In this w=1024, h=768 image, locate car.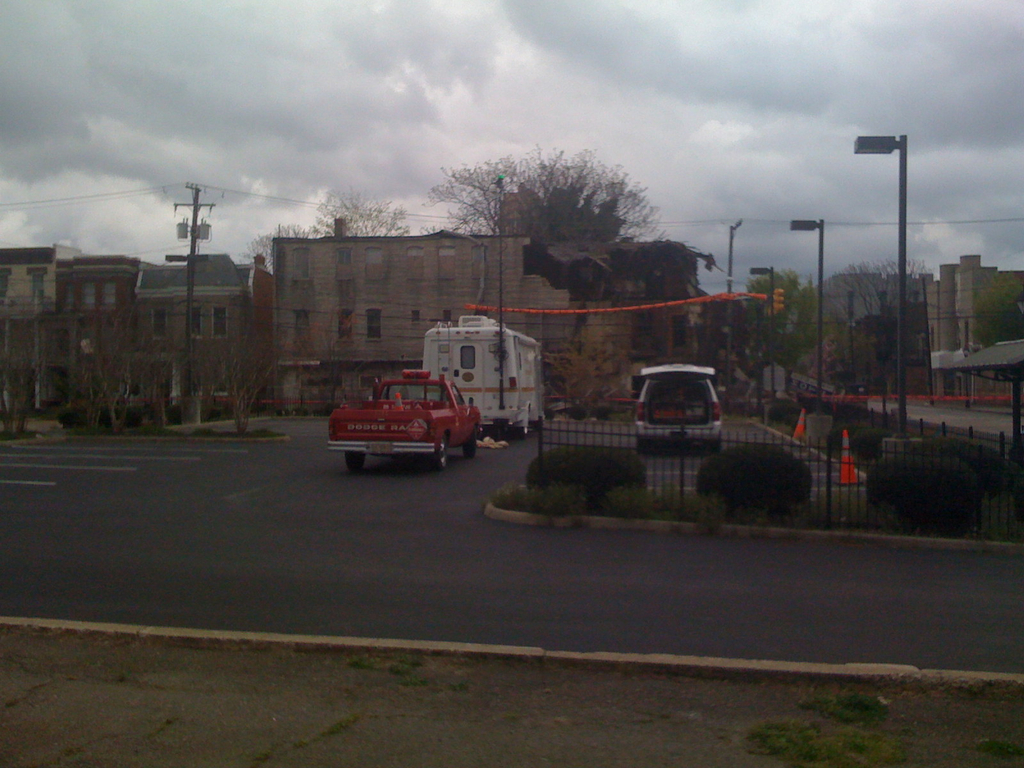
Bounding box: <bbox>633, 364, 721, 454</bbox>.
